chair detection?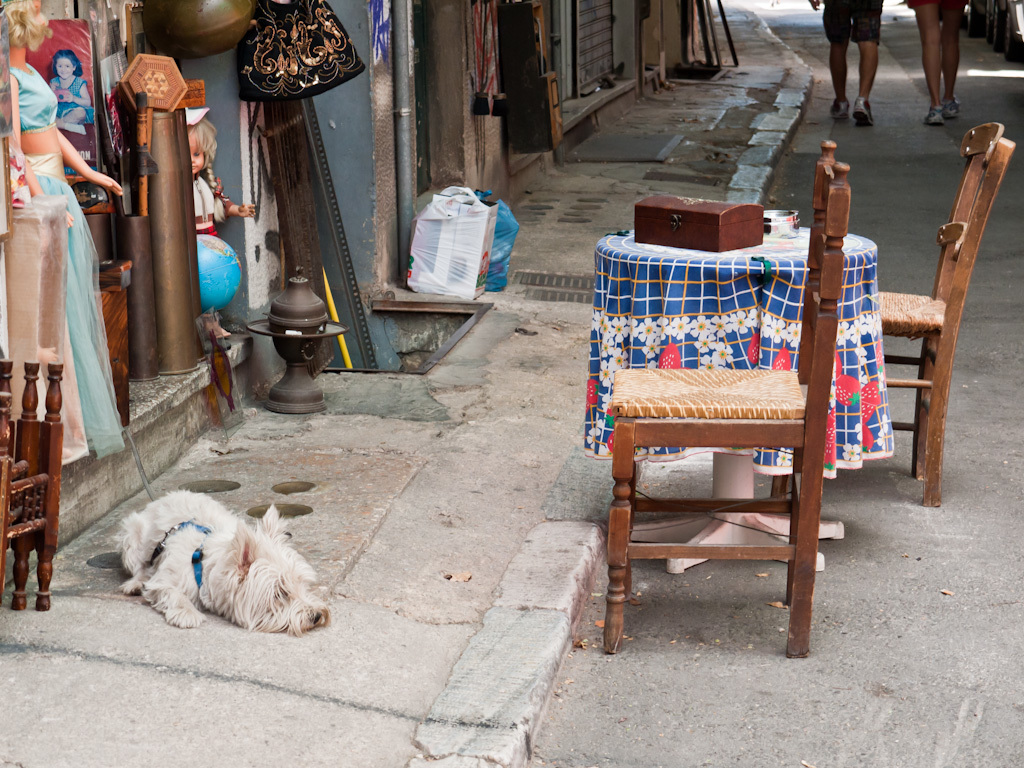
{"left": 567, "top": 168, "right": 895, "bottom": 659}
